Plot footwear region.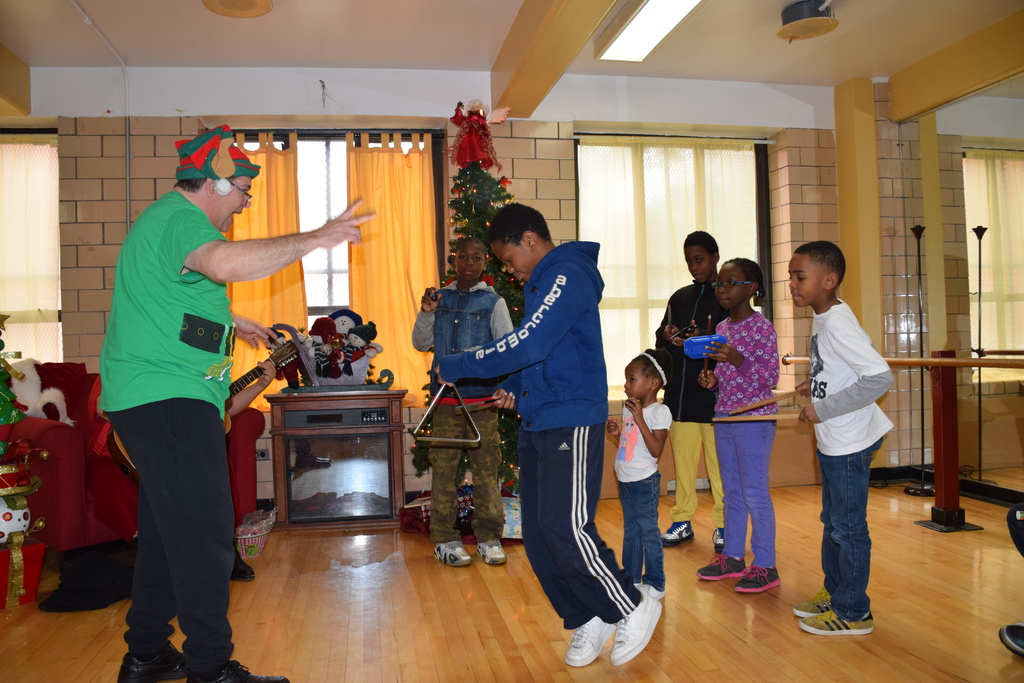
Plotted at {"x1": 611, "y1": 587, "x2": 662, "y2": 663}.
